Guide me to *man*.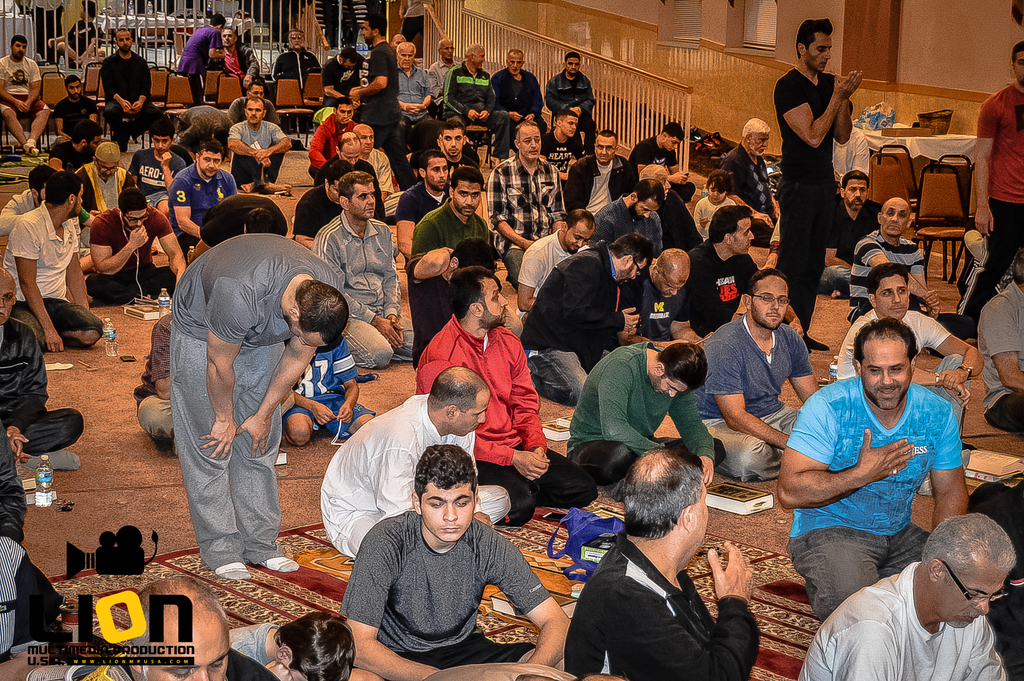
Guidance: select_region(952, 37, 1023, 333).
